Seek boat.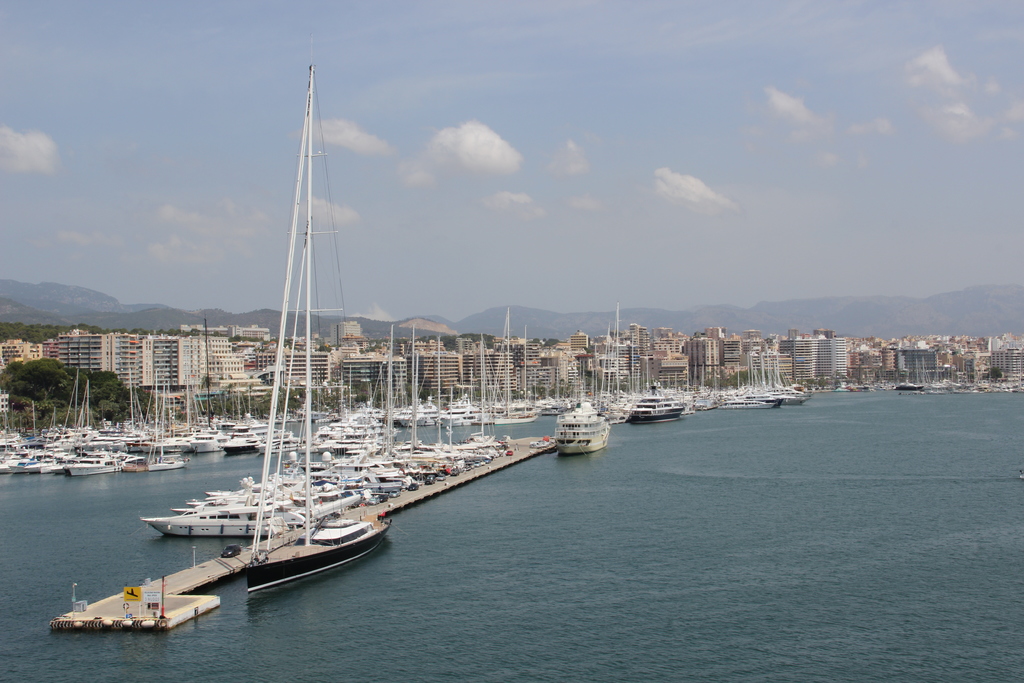
bbox=[265, 408, 309, 454].
